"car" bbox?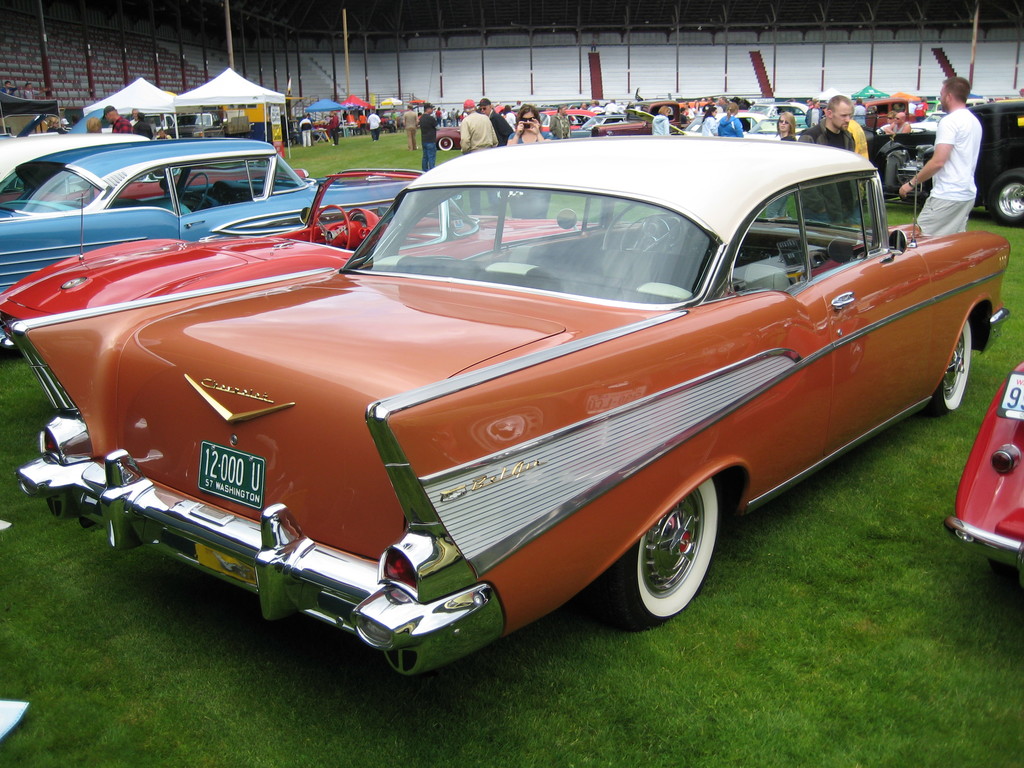
region(0, 89, 65, 134)
